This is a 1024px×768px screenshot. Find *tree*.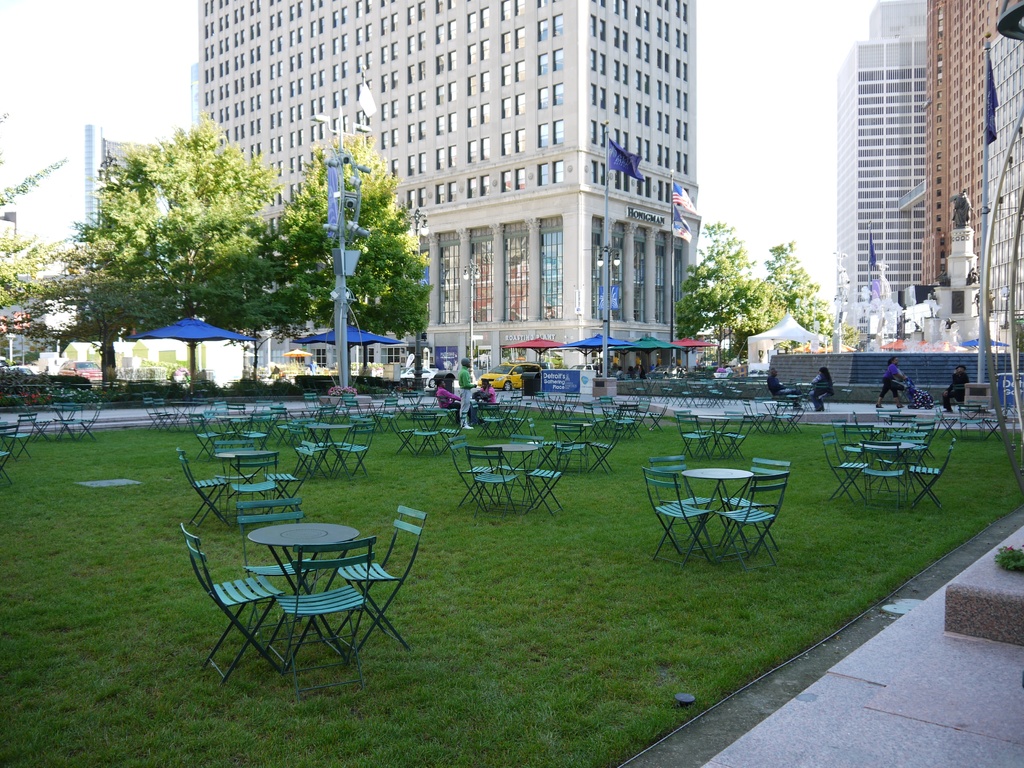
Bounding box: 746,239,829,370.
